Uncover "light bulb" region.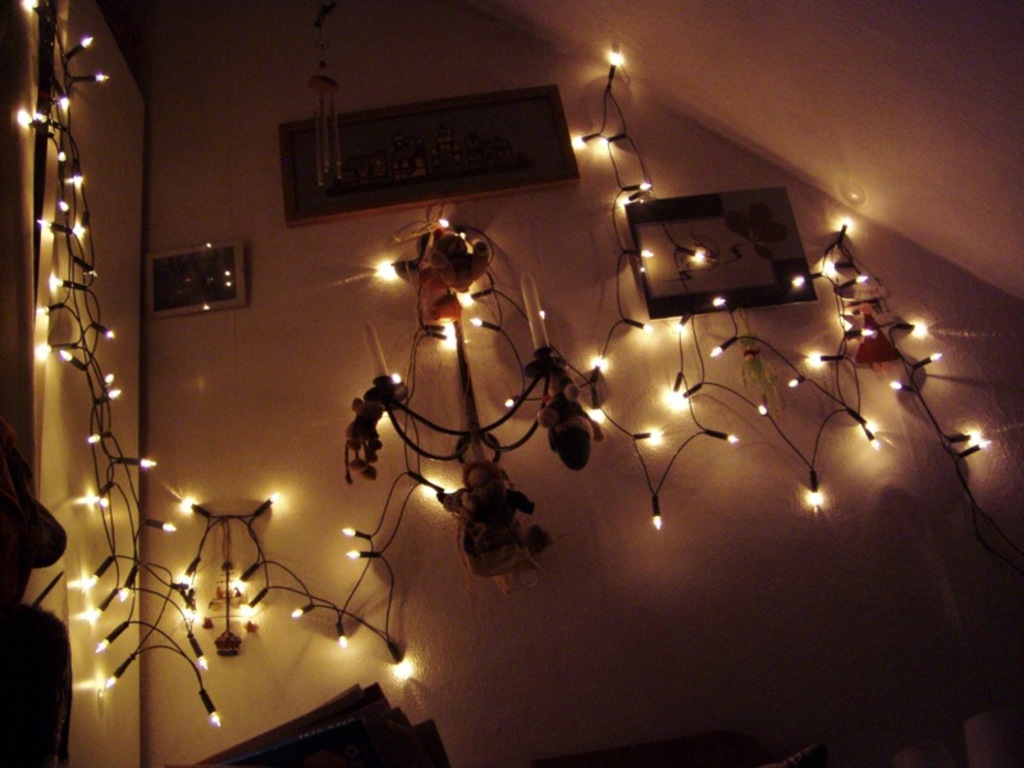
Uncovered: x1=95 y1=389 x2=120 y2=401.
